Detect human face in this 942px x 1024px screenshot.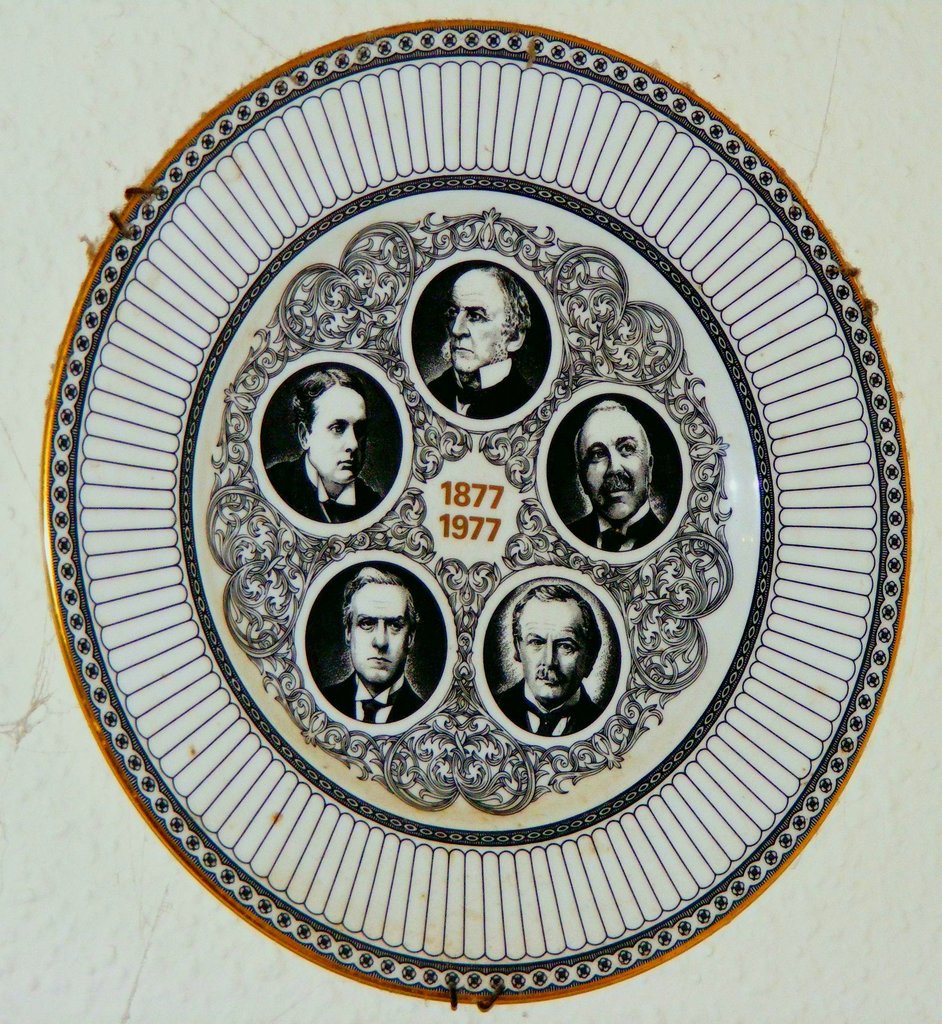
Detection: left=350, top=581, right=416, bottom=685.
